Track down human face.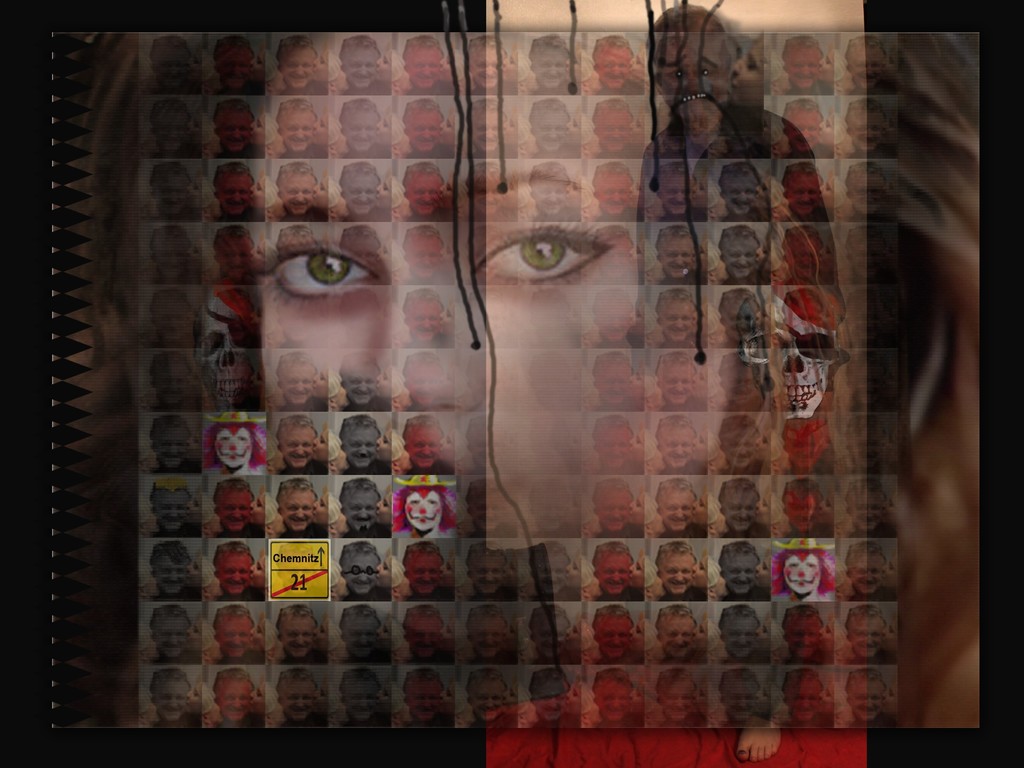
Tracked to box(538, 675, 566, 720).
